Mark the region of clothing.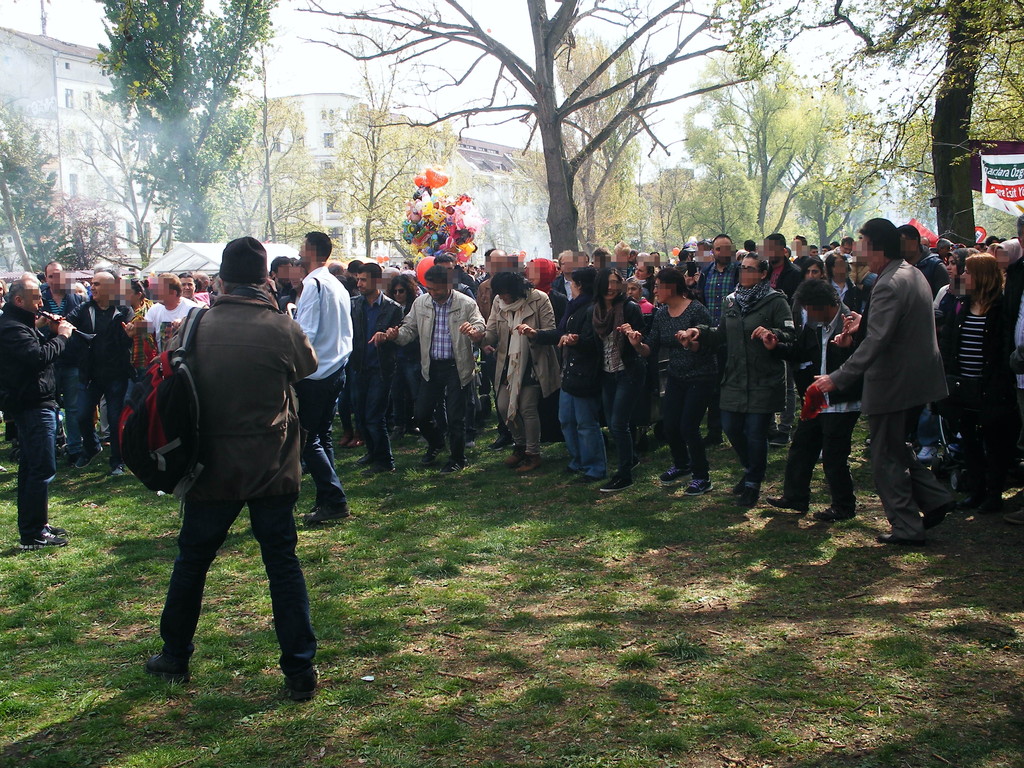
Region: box(346, 362, 400, 471).
